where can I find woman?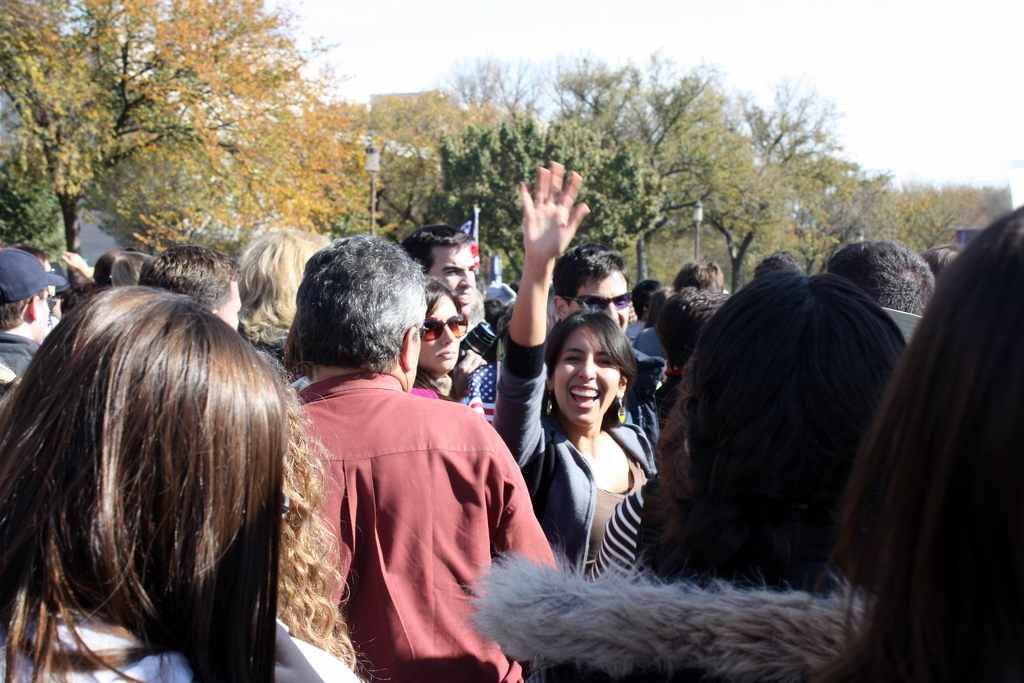
You can find it at x1=485, y1=163, x2=673, y2=588.
